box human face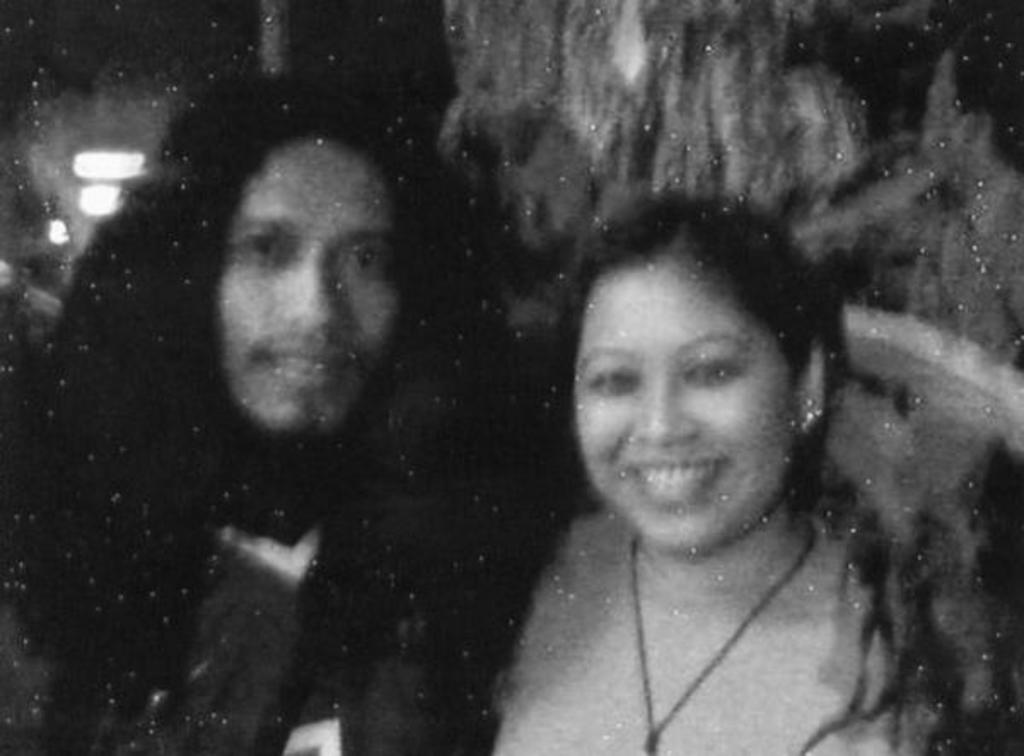
[217, 142, 398, 440]
